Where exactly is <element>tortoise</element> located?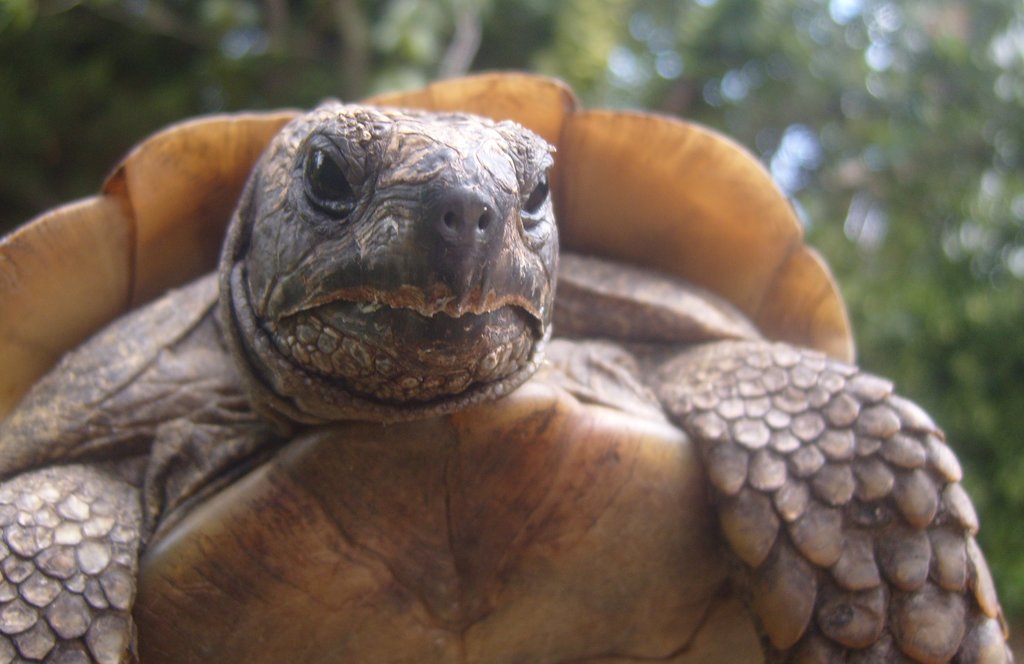
Its bounding box is {"x1": 0, "y1": 73, "x2": 1015, "y2": 663}.
